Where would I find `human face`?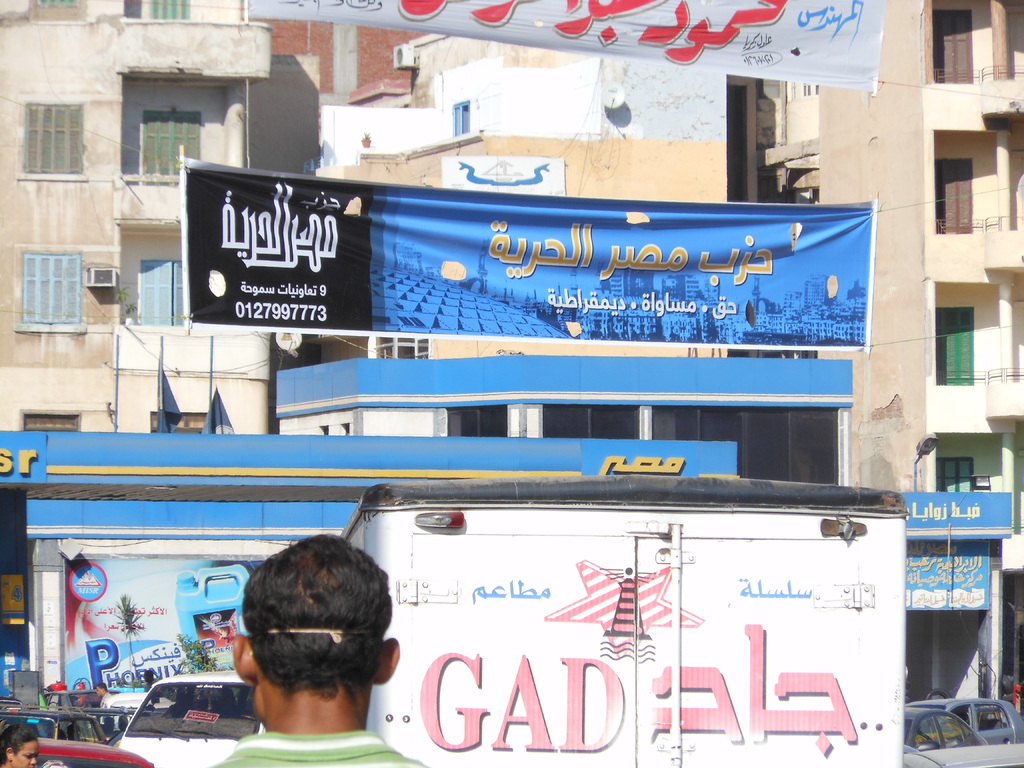
At x1=15, y1=739, x2=40, y2=767.
